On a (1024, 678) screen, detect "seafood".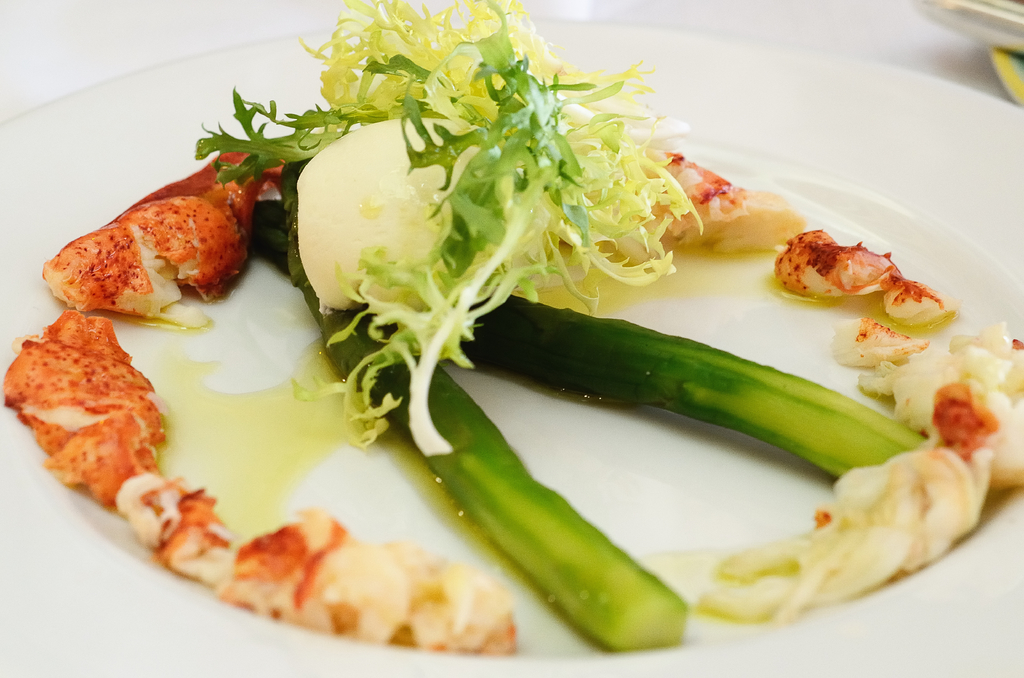
bbox=[833, 318, 932, 367].
